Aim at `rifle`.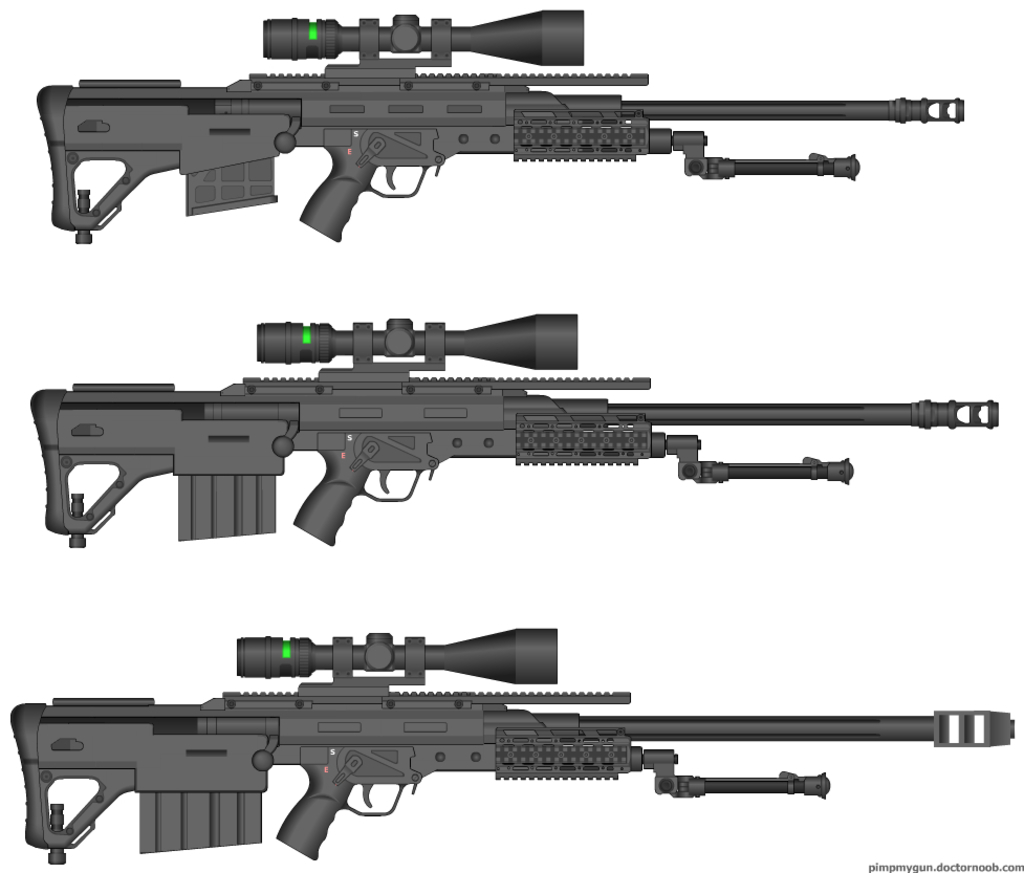
Aimed at (x1=8, y1=627, x2=1018, y2=861).
